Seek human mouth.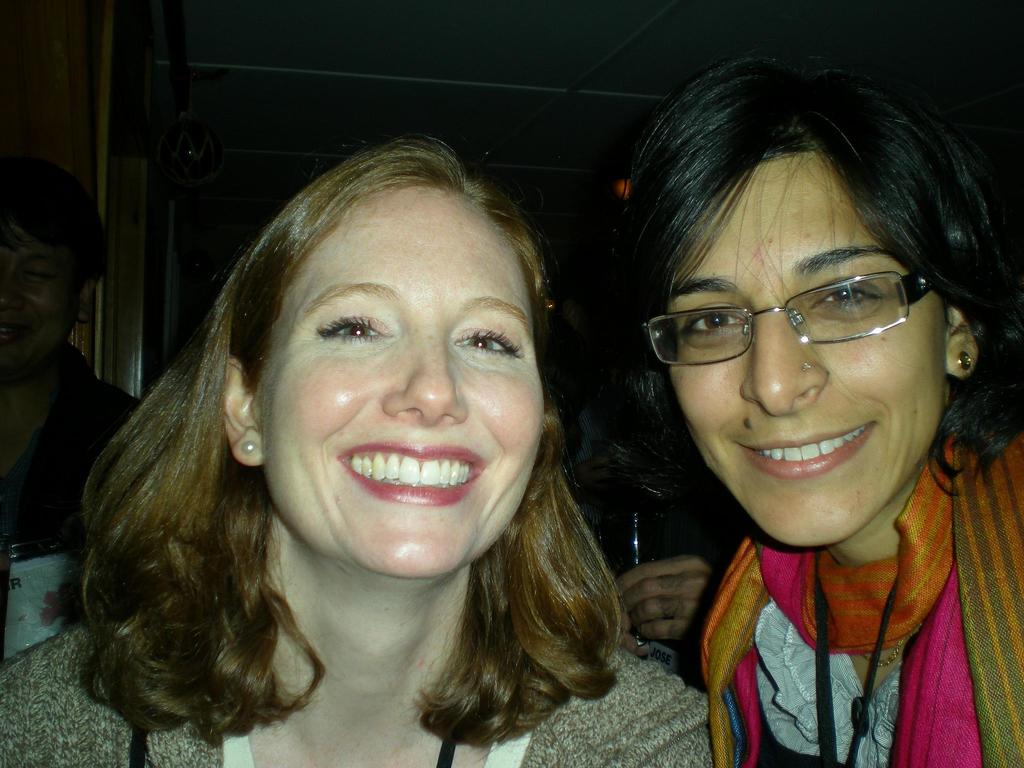
{"x1": 340, "y1": 443, "x2": 481, "y2": 503}.
